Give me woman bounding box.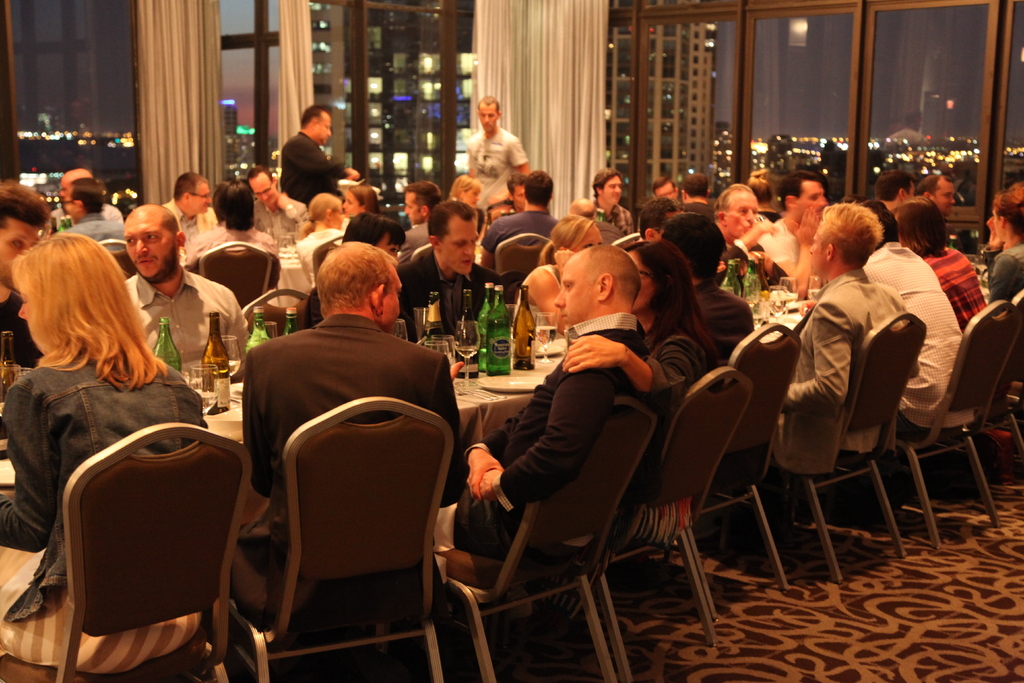
<box>511,211,600,359</box>.
